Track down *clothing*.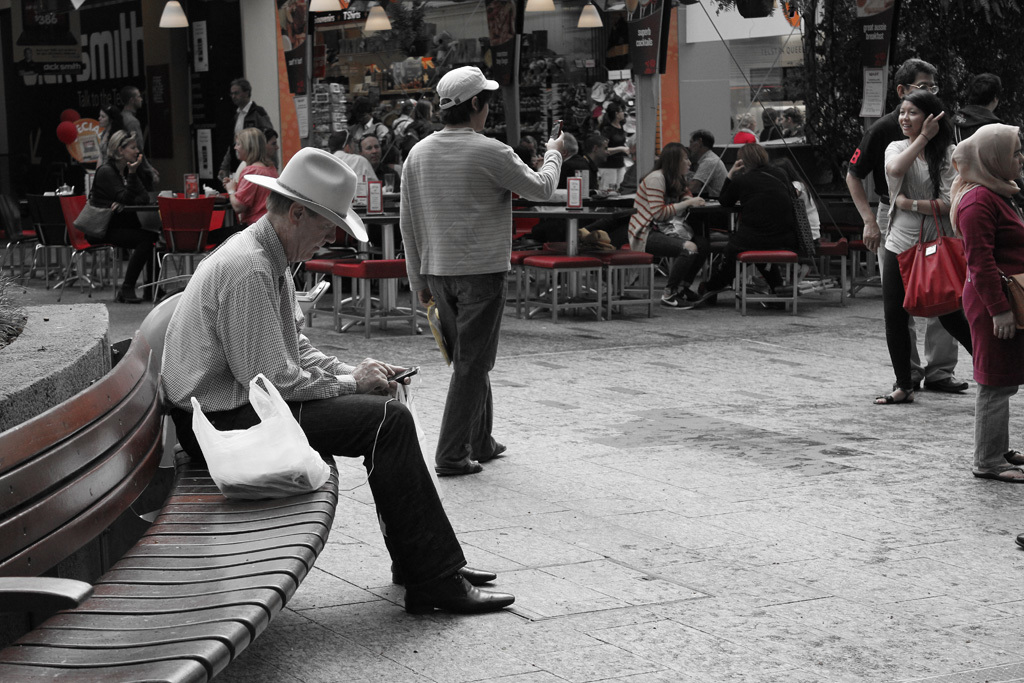
Tracked to 117,107,144,153.
